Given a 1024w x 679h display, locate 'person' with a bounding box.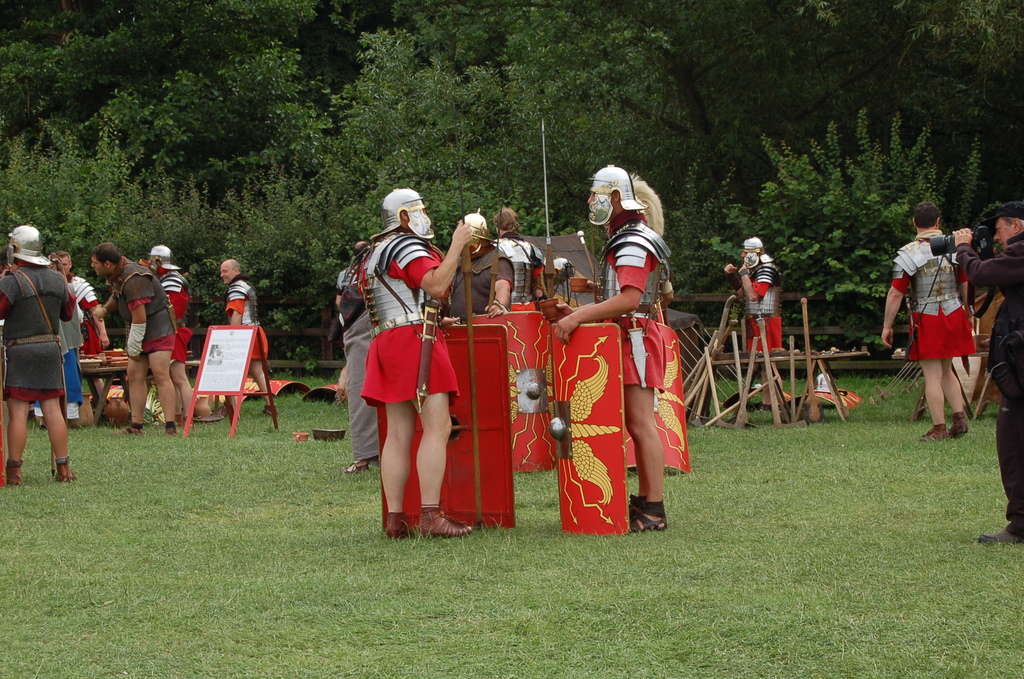
Located: (722, 233, 783, 405).
